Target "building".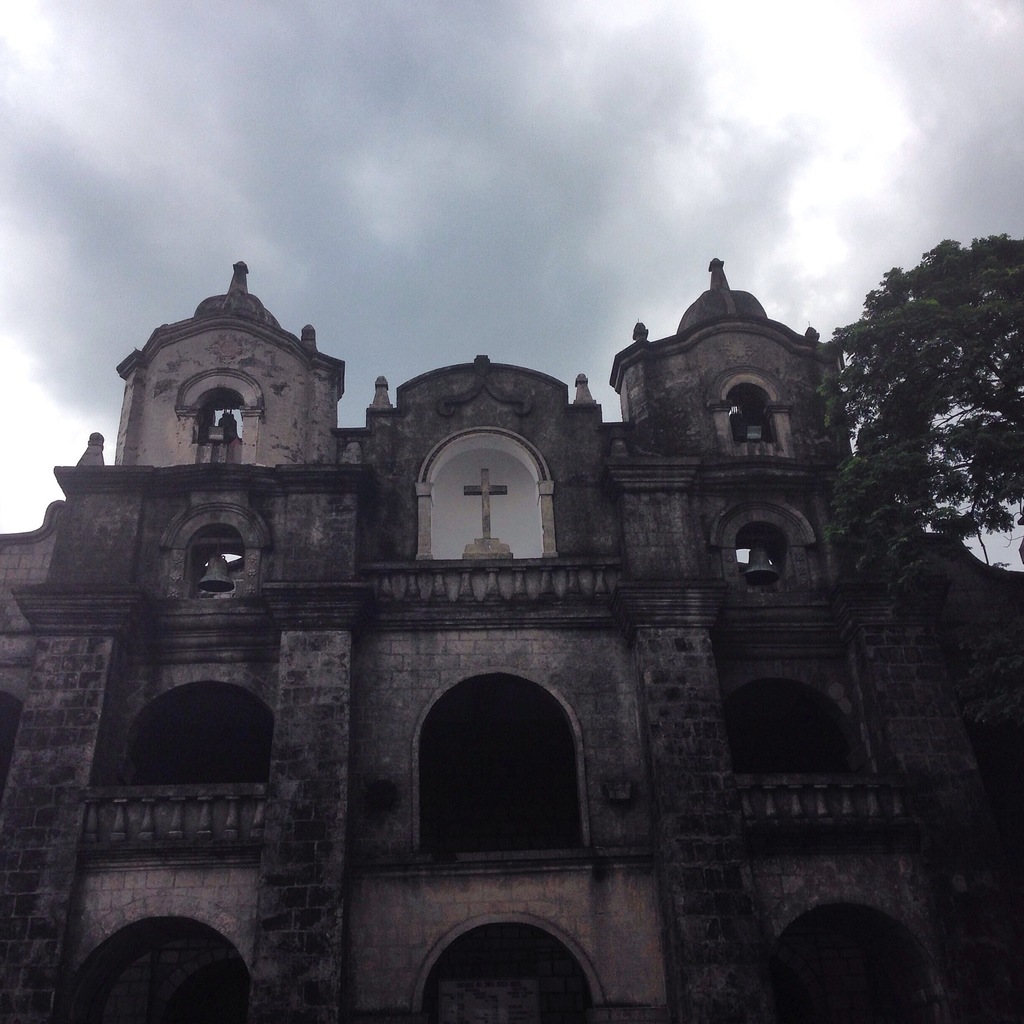
Target region: {"x1": 0, "y1": 257, "x2": 1023, "y2": 1023}.
